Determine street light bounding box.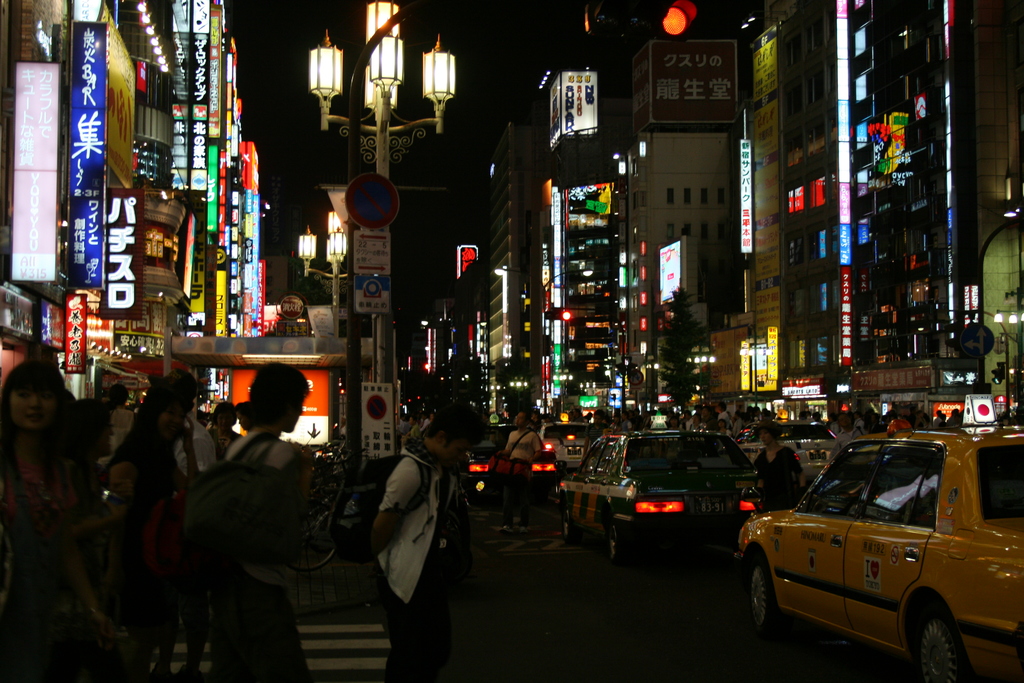
Determined: box(307, 0, 458, 455).
